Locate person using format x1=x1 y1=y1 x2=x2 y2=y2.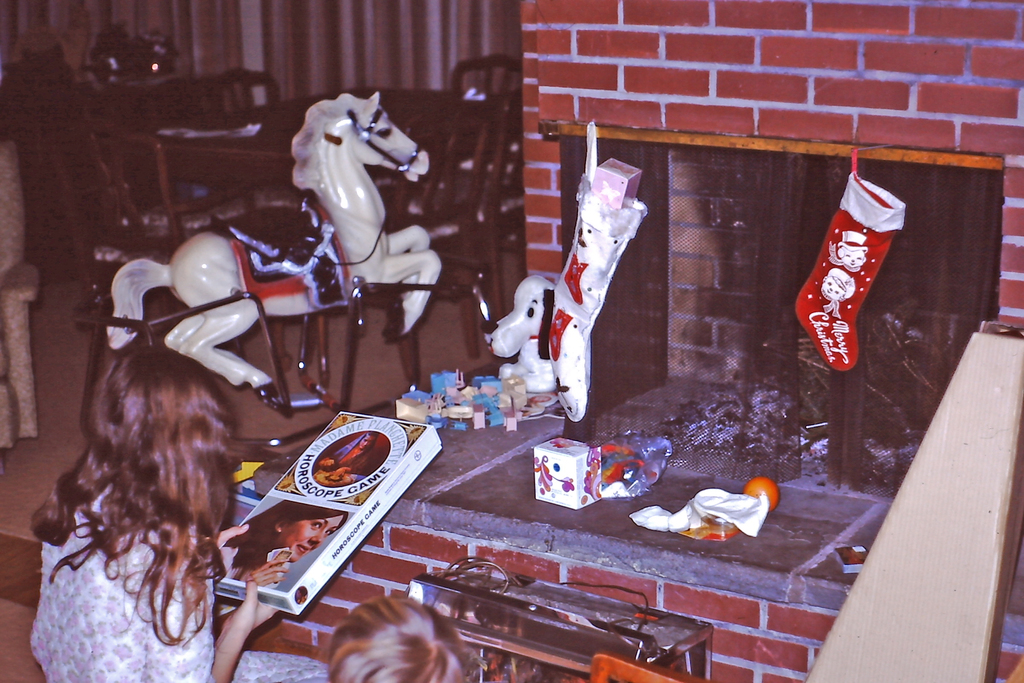
x1=318 y1=588 x2=499 y2=682.
